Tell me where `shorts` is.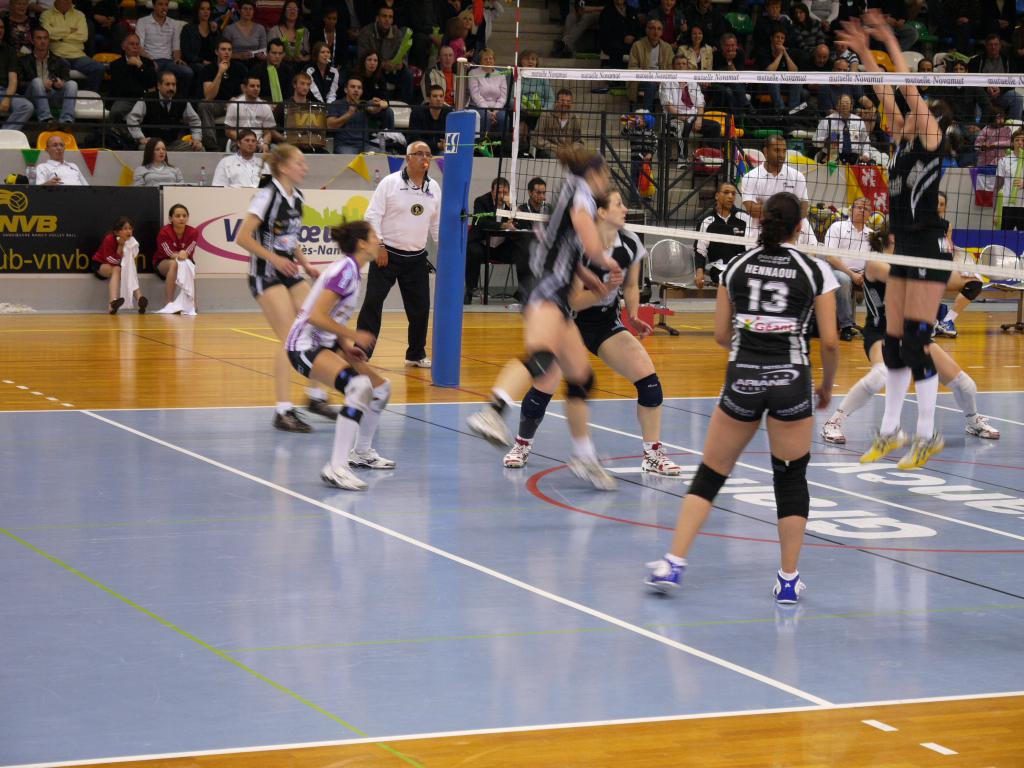
`shorts` is at box=[563, 304, 632, 356].
